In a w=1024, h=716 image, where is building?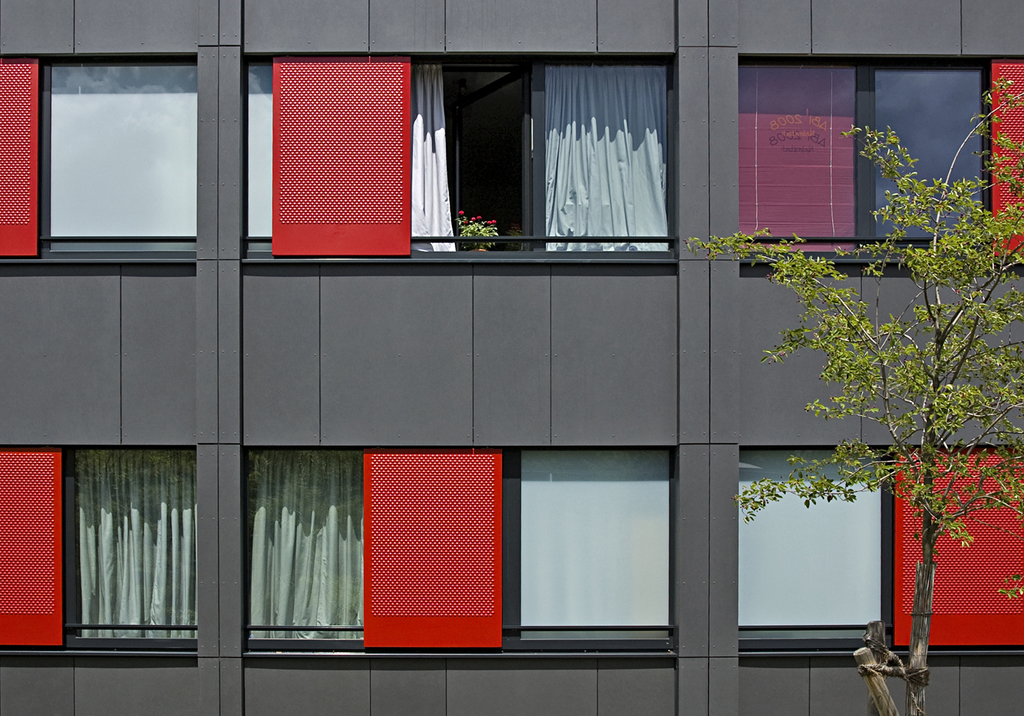
crop(0, 8, 1014, 713).
